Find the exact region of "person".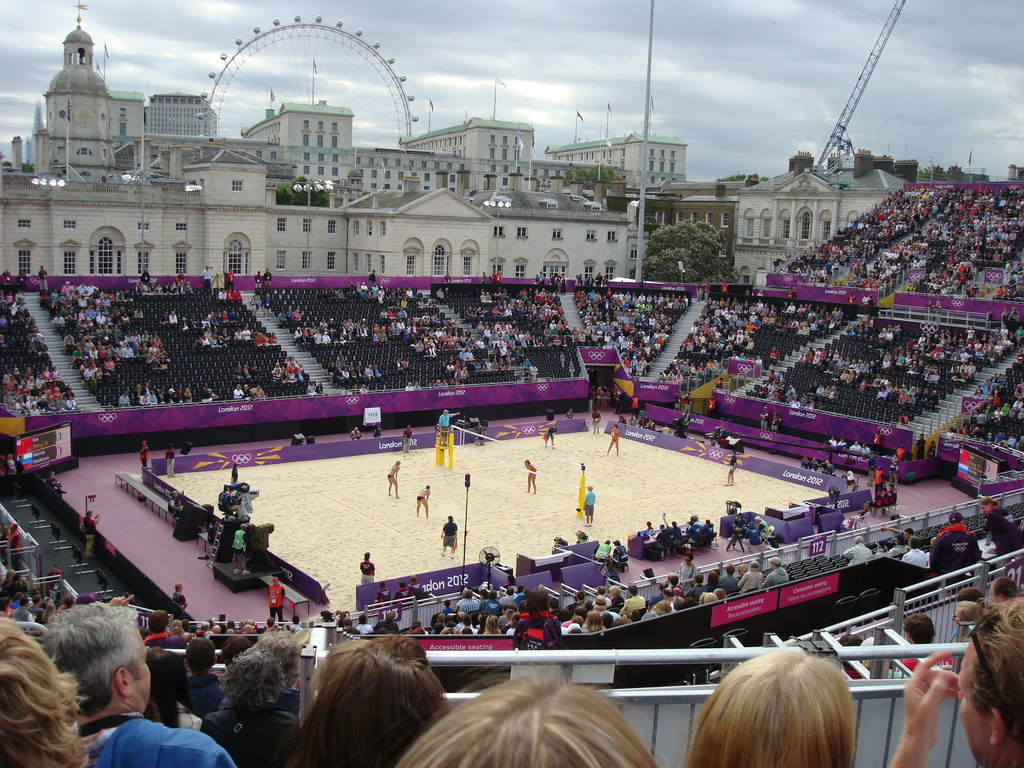
Exact region: 277/309/287/329.
